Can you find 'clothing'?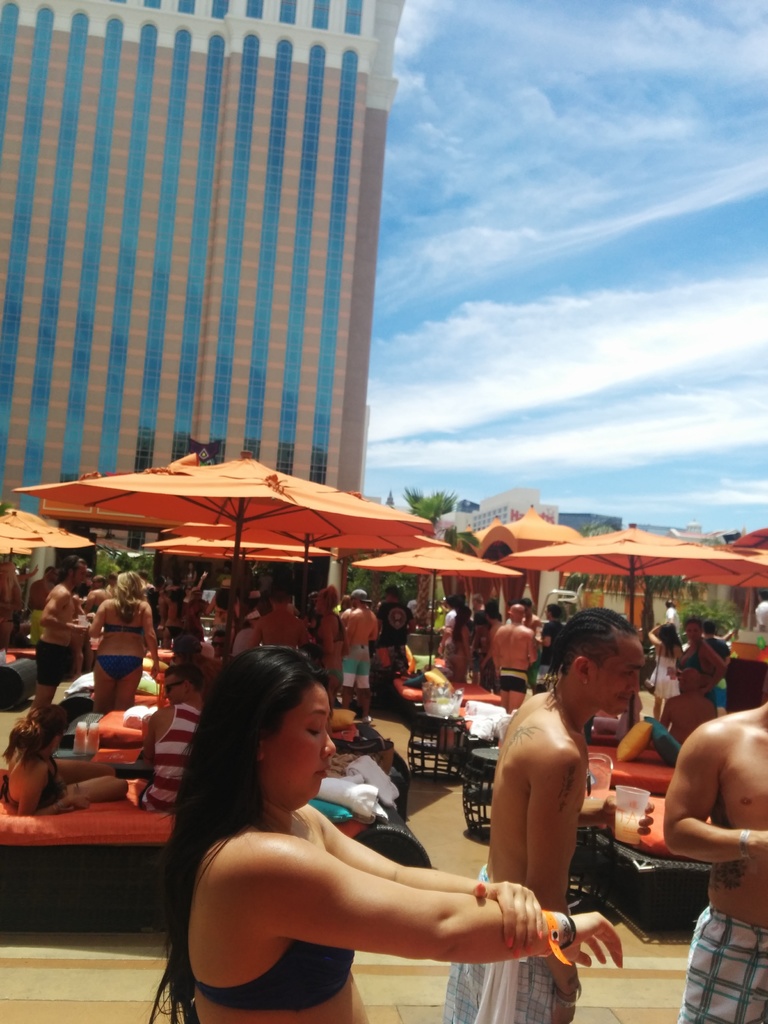
Yes, bounding box: [left=445, top=608, right=454, bottom=629].
